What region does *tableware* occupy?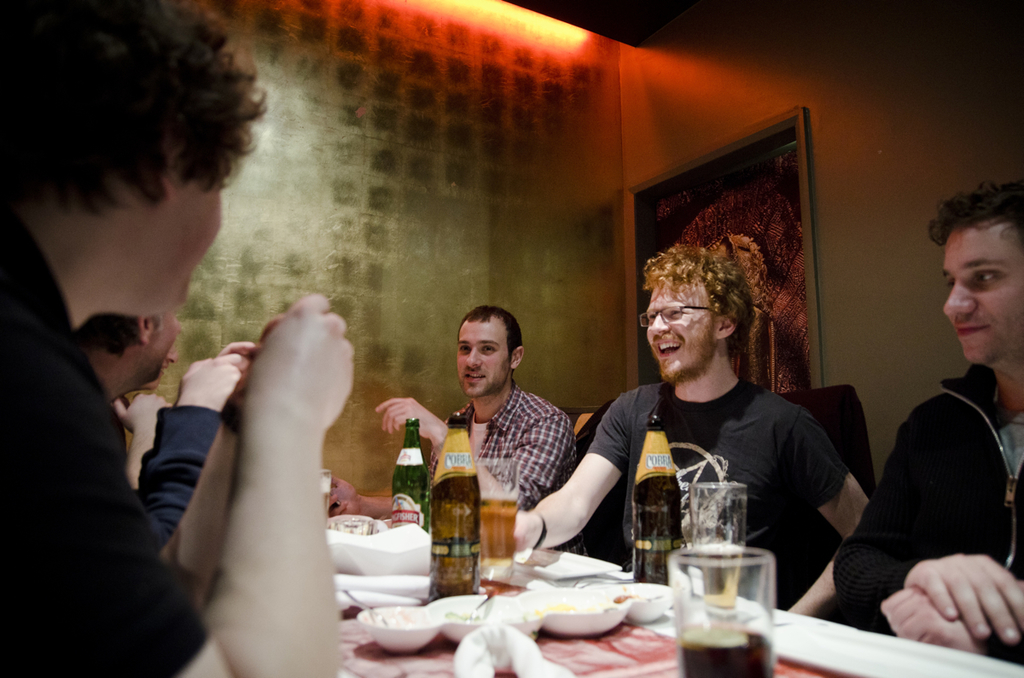
detection(514, 583, 644, 645).
